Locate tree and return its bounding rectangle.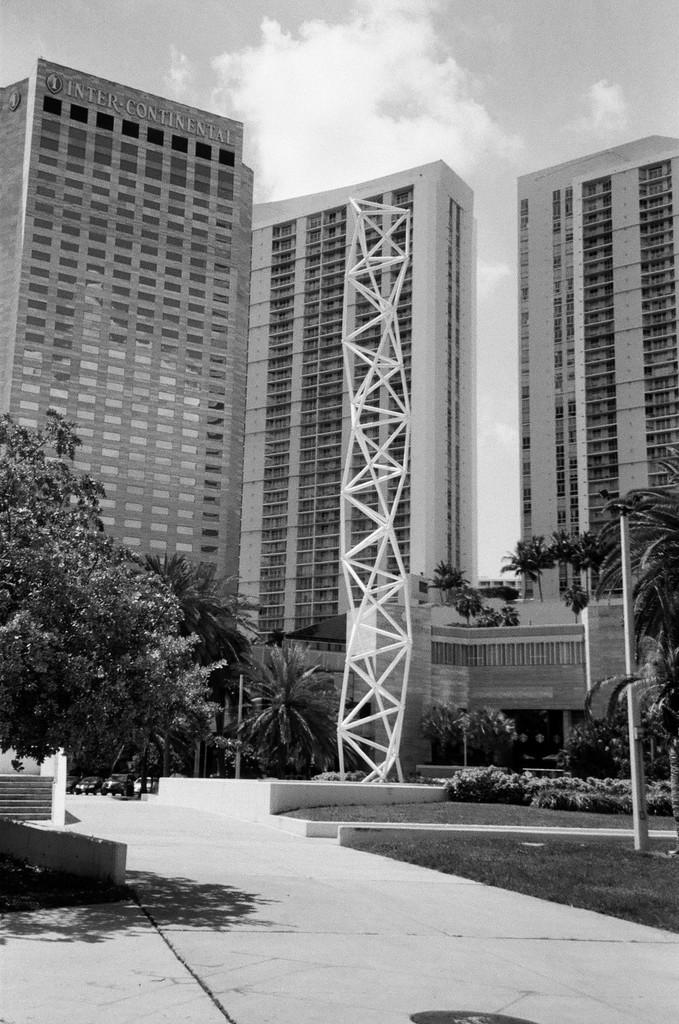
454, 589, 487, 627.
